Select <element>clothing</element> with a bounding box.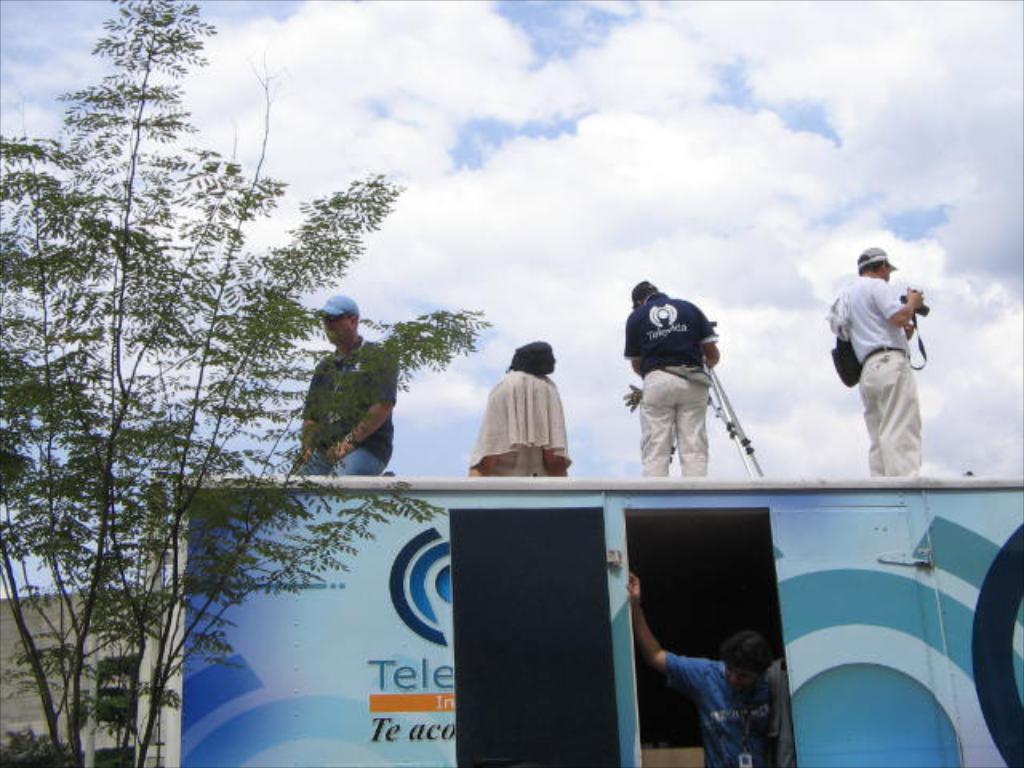
291 338 408 491.
